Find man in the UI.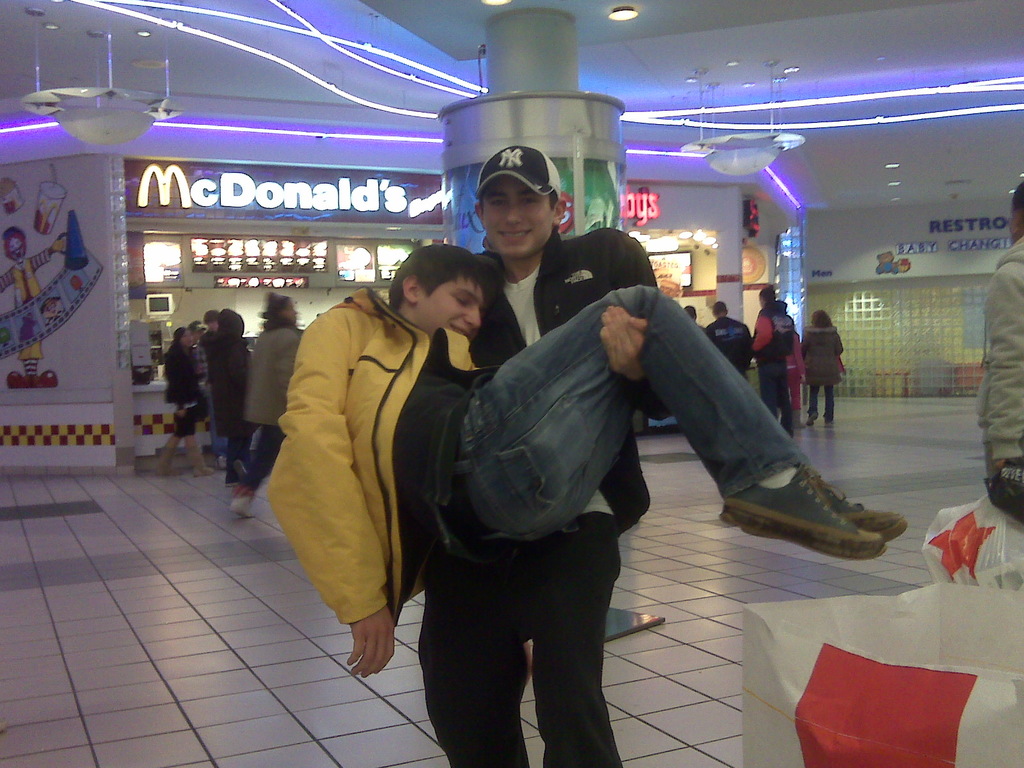
UI element at [x1=757, y1=285, x2=796, y2=433].
